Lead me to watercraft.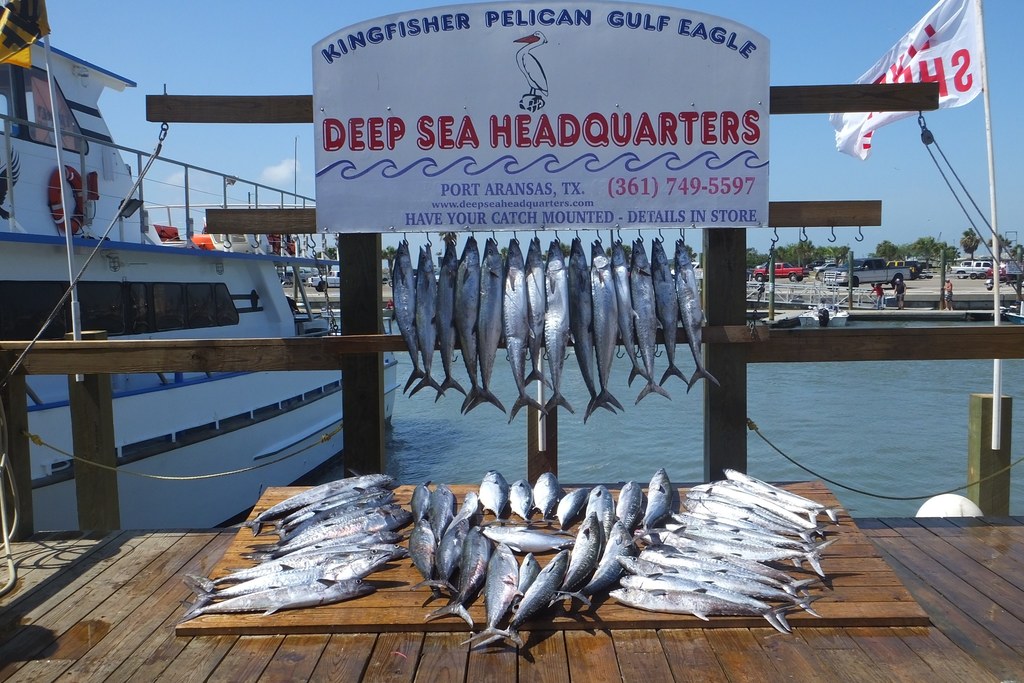
Lead to <box>4,106,372,503</box>.
